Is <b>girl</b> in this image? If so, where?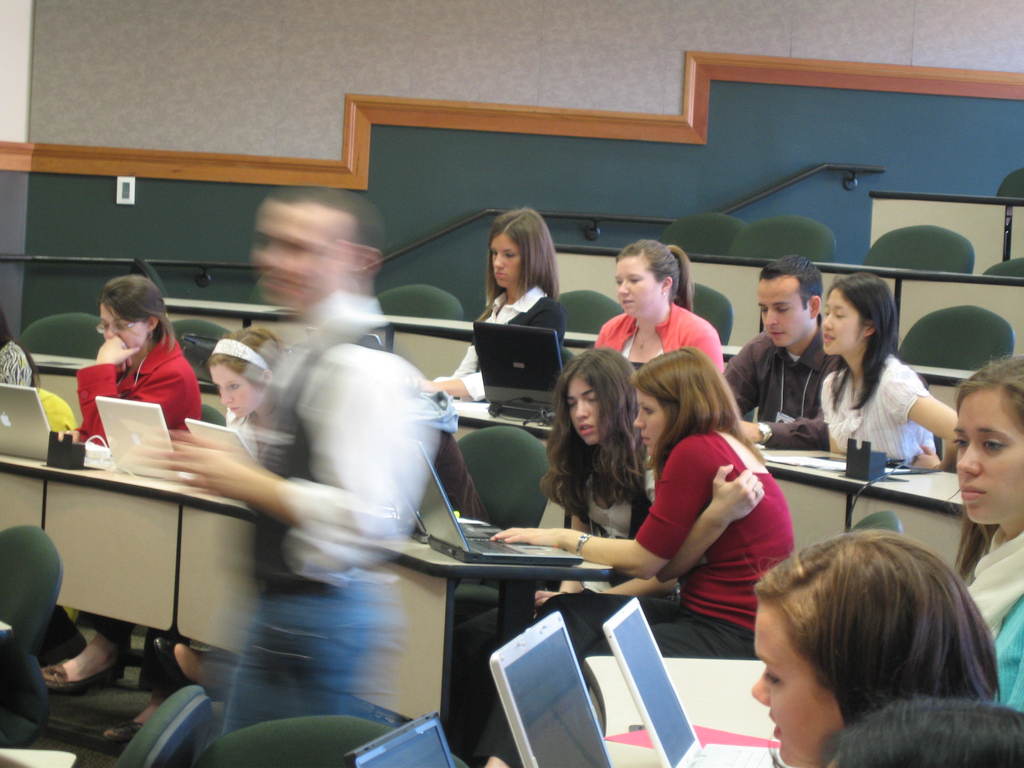
Yes, at {"x1": 822, "y1": 277, "x2": 958, "y2": 470}.
